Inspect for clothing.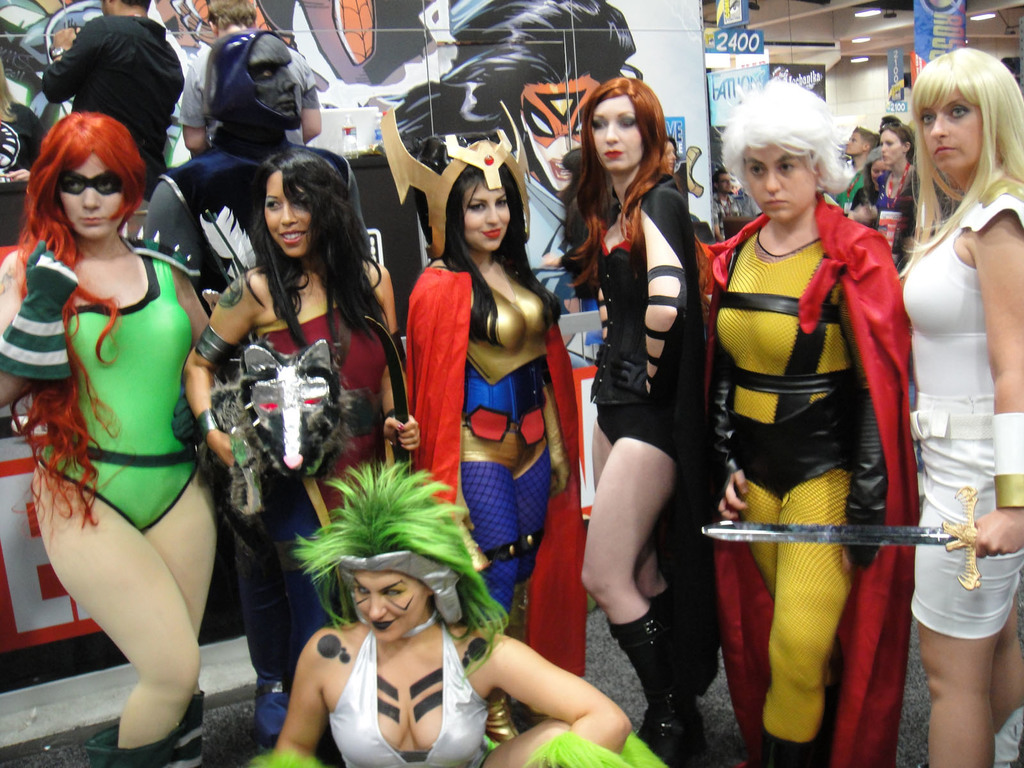
Inspection: BBox(849, 172, 878, 233).
